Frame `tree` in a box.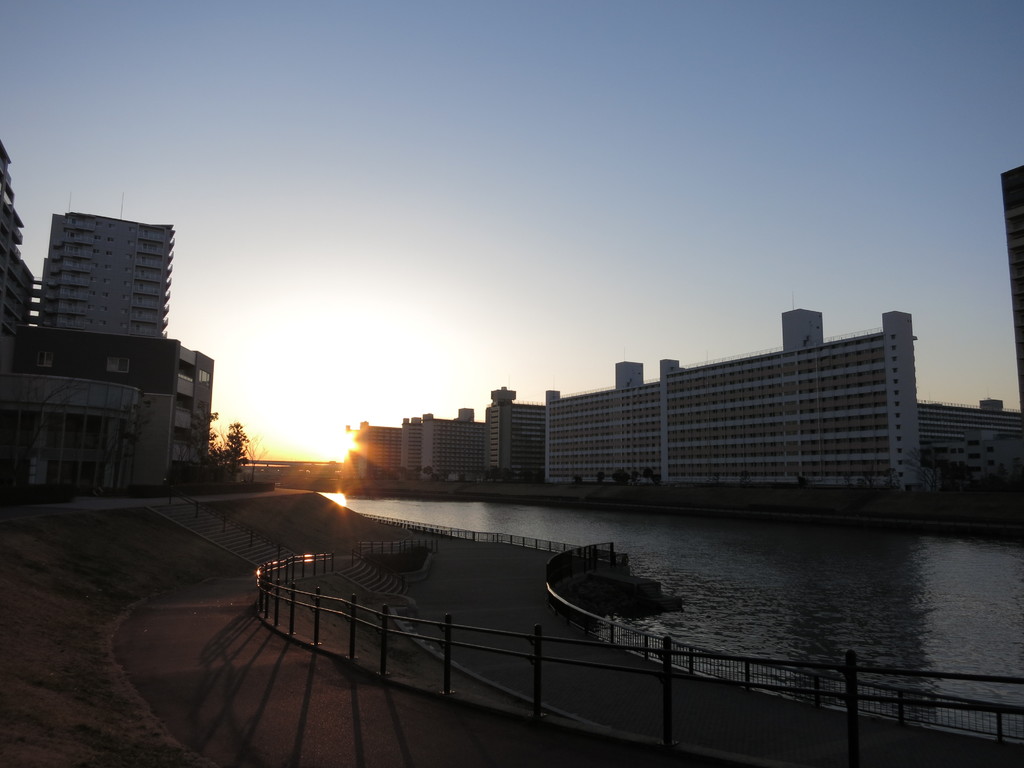
[x1=223, y1=417, x2=263, y2=465].
